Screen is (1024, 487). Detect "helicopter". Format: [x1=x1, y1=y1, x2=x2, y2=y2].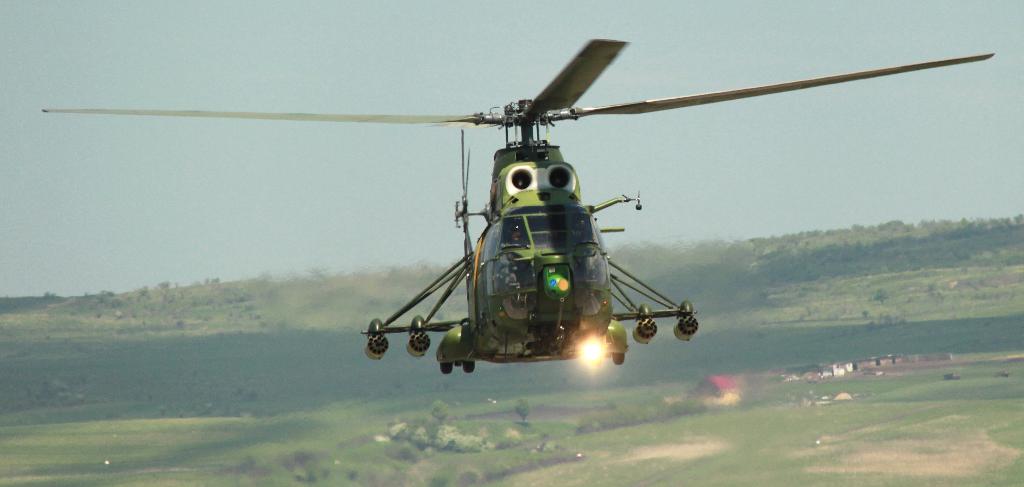
[x1=41, y1=38, x2=995, y2=374].
